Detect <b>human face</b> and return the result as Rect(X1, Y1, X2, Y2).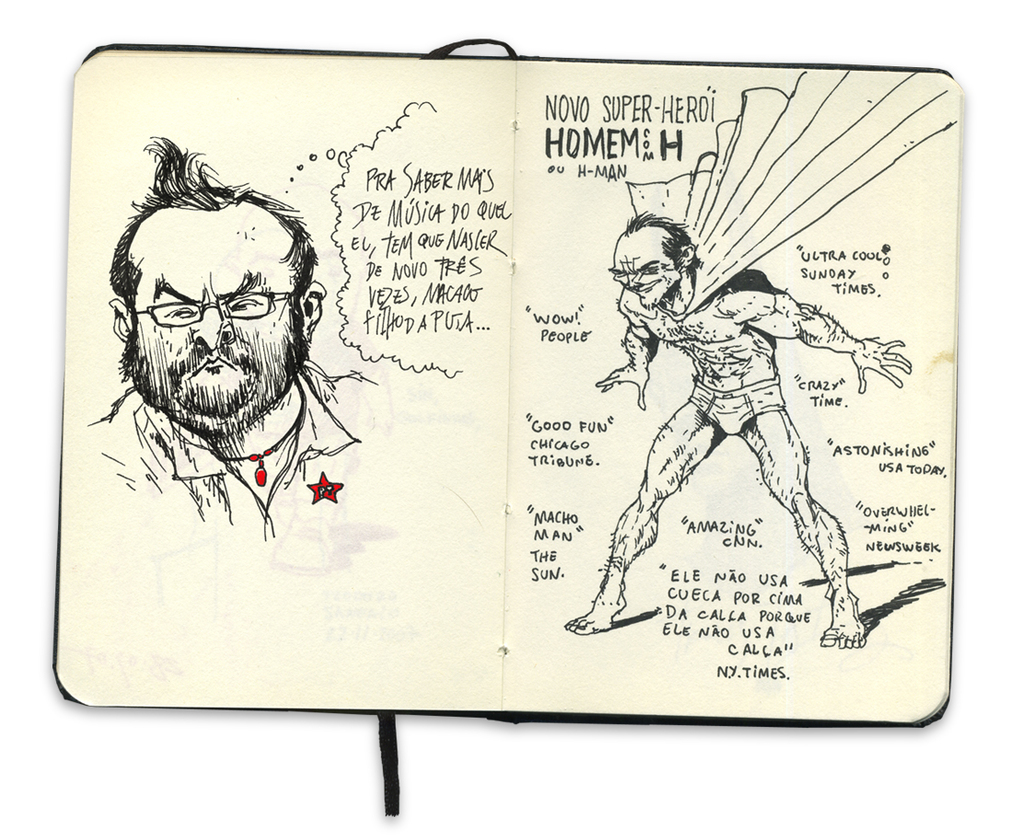
Rect(614, 231, 679, 305).
